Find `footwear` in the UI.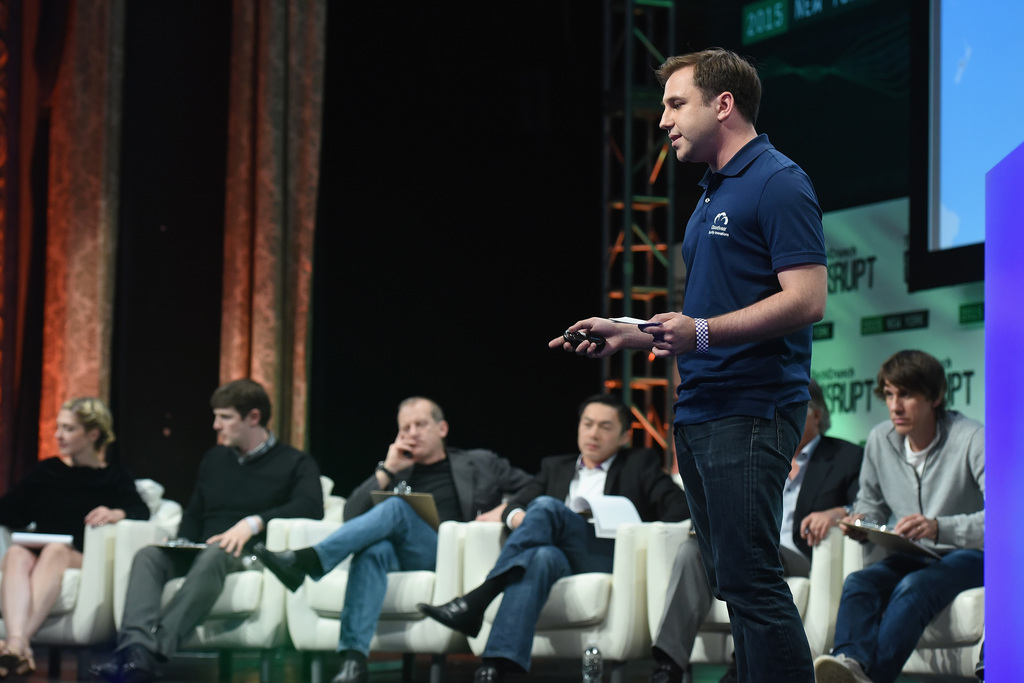
UI element at locate(90, 654, 141, 682).
